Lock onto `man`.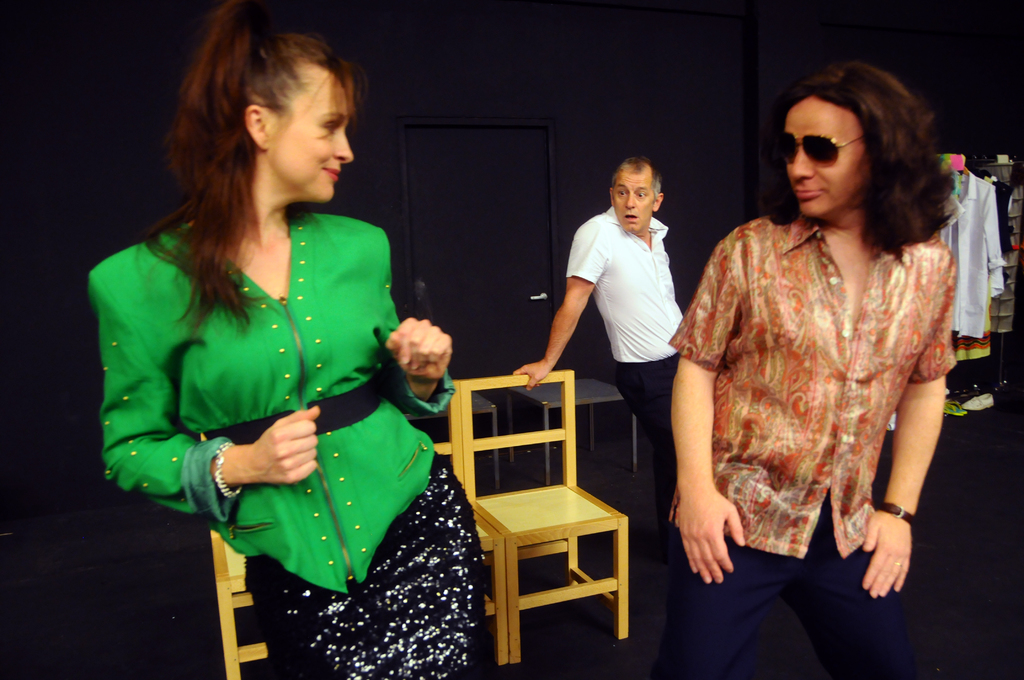
Locked: <box>639,61,965,679</box>.
